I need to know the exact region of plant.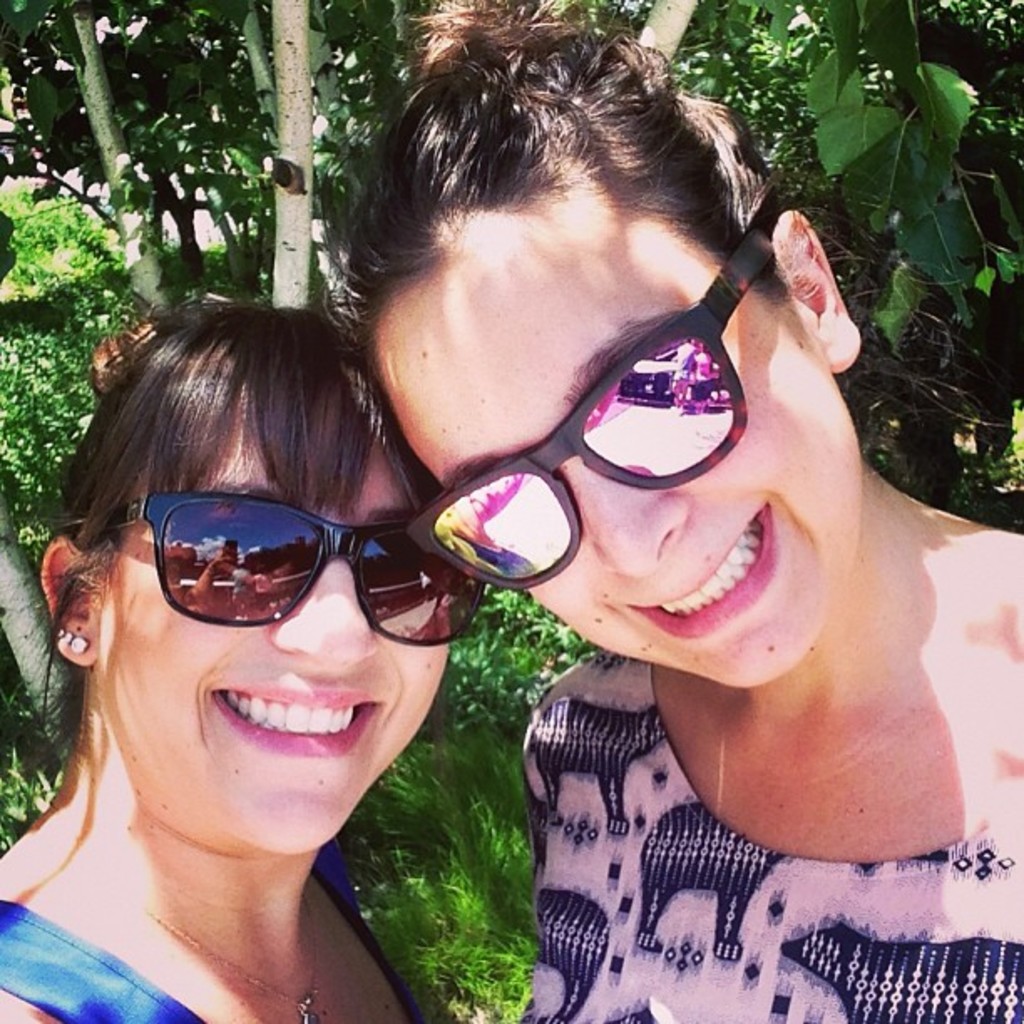
Region: detection(0, 644, 70, 863).
